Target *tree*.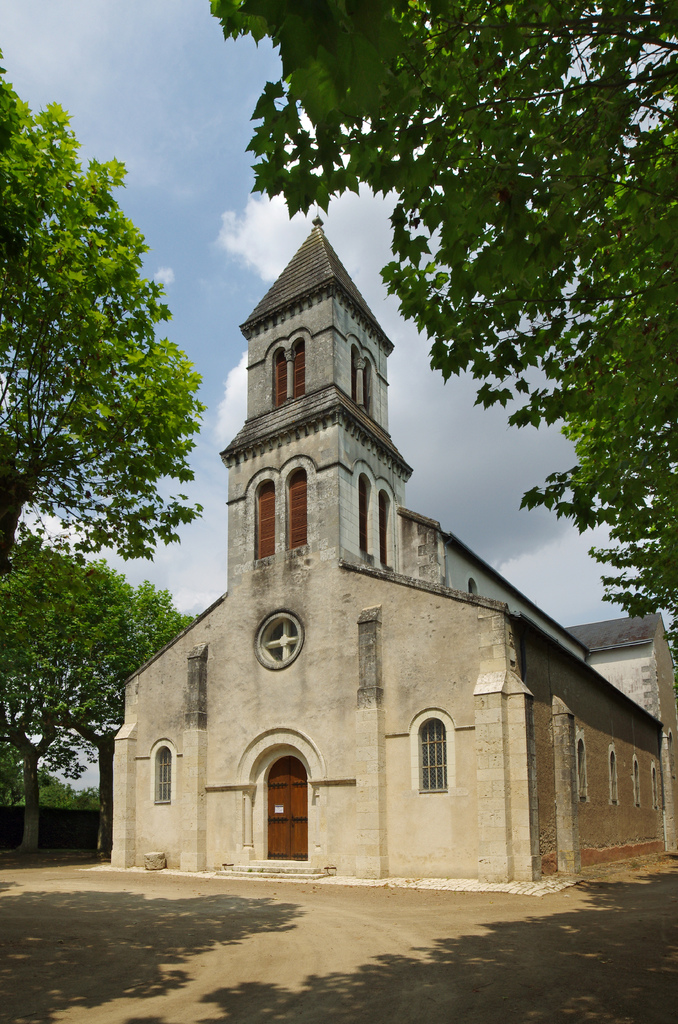
Target region: box(0, 536, 202, 861).
